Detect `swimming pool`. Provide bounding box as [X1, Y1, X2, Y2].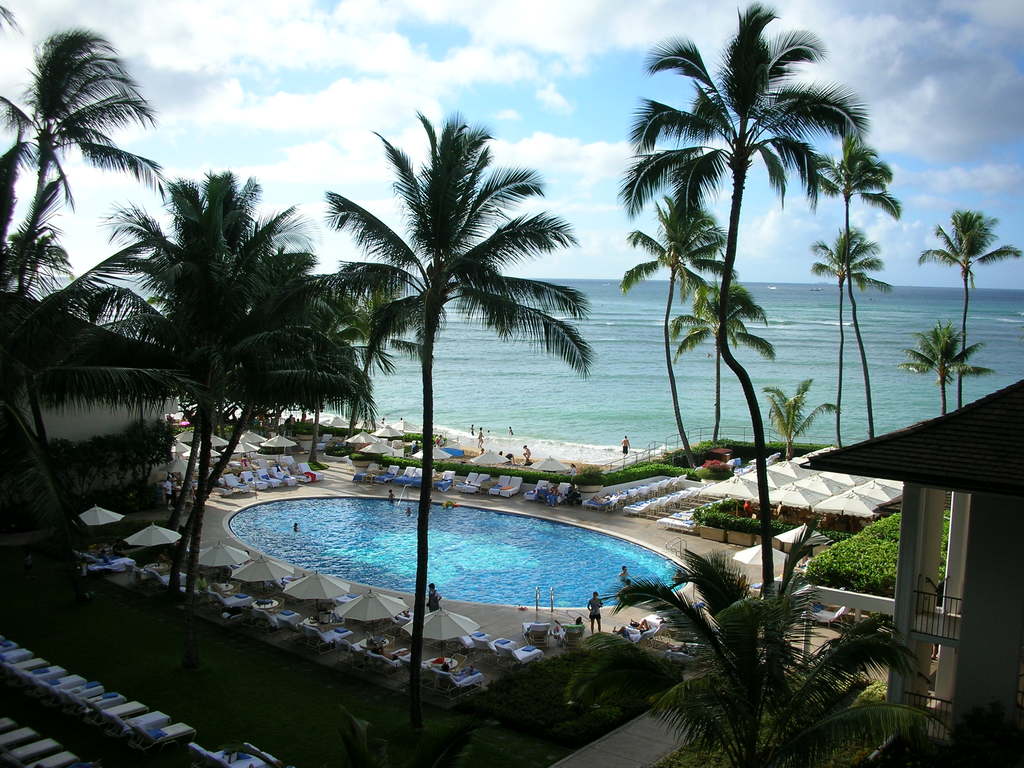
[120, 484, 854, 705].
